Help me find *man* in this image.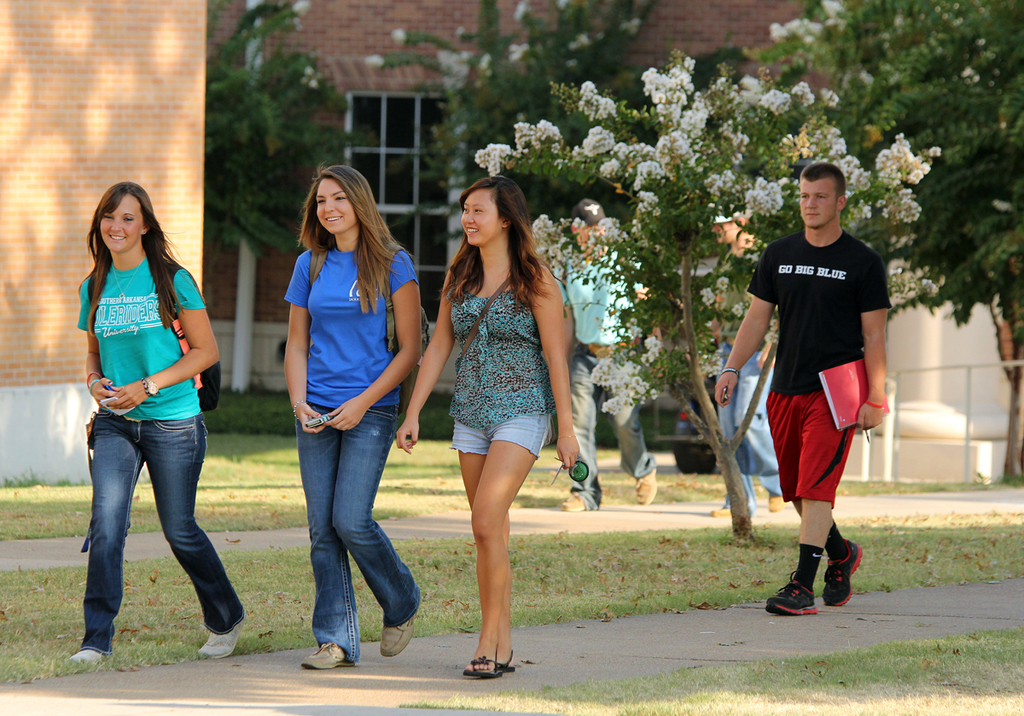
Found it: left=733, top=156, right=903, bottom=621.
